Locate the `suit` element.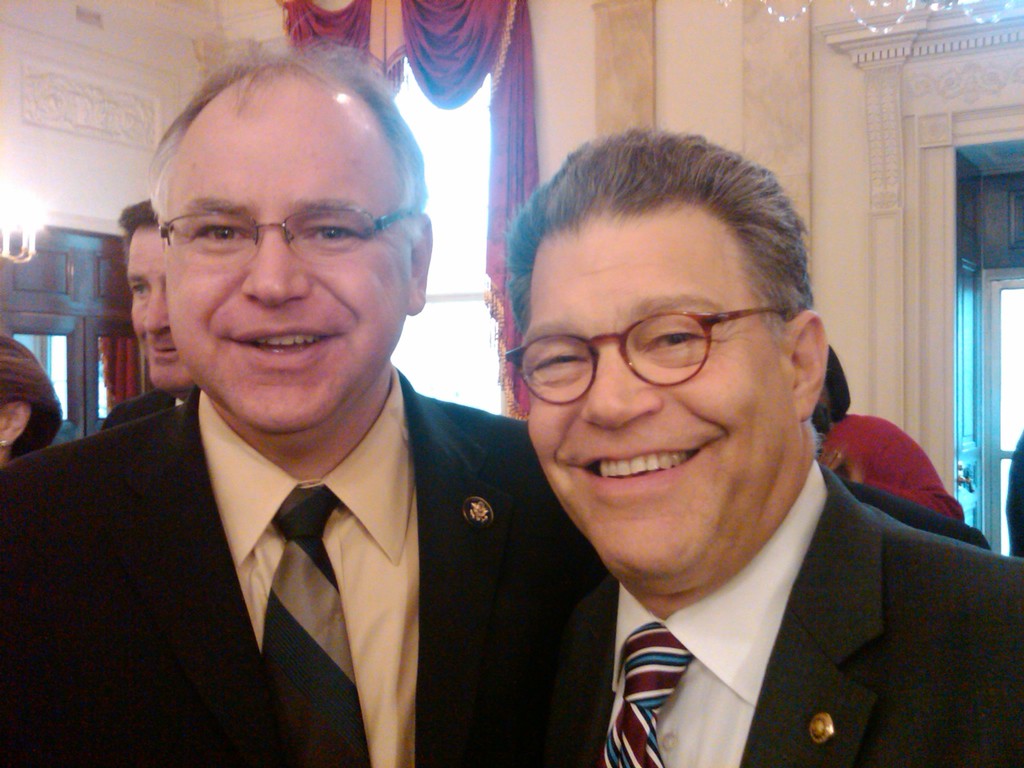
Element bbox: {"left": 523, "top": 450, "right": 1023, "bottom": 767}.
